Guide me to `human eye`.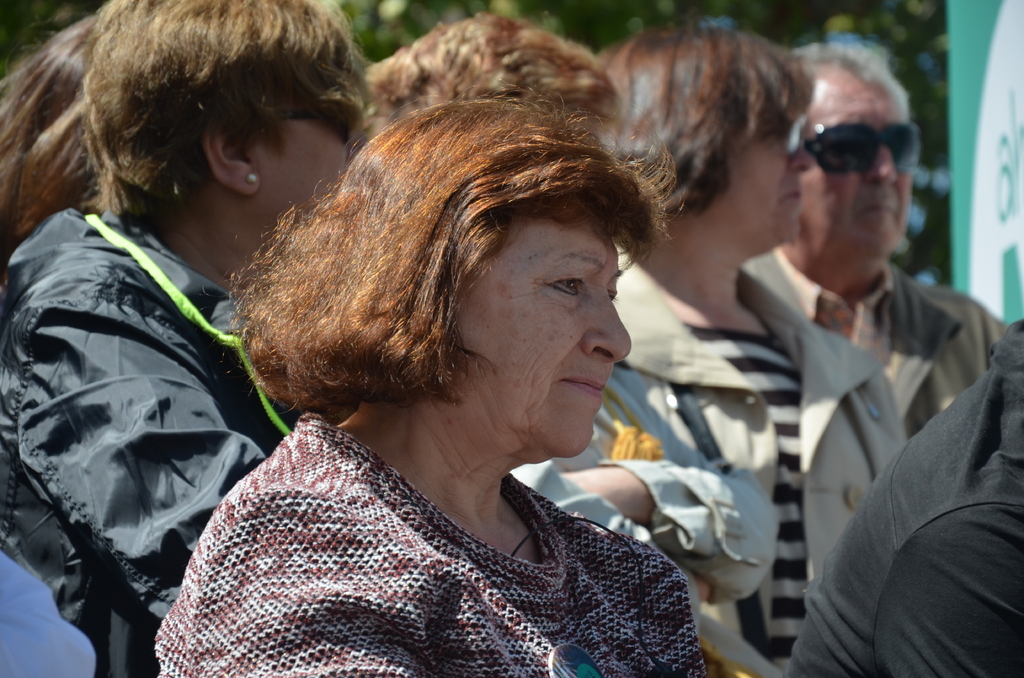
Guidance: {"x1": 539, "y1": 273, "x2": 588, "y2": 302}.
